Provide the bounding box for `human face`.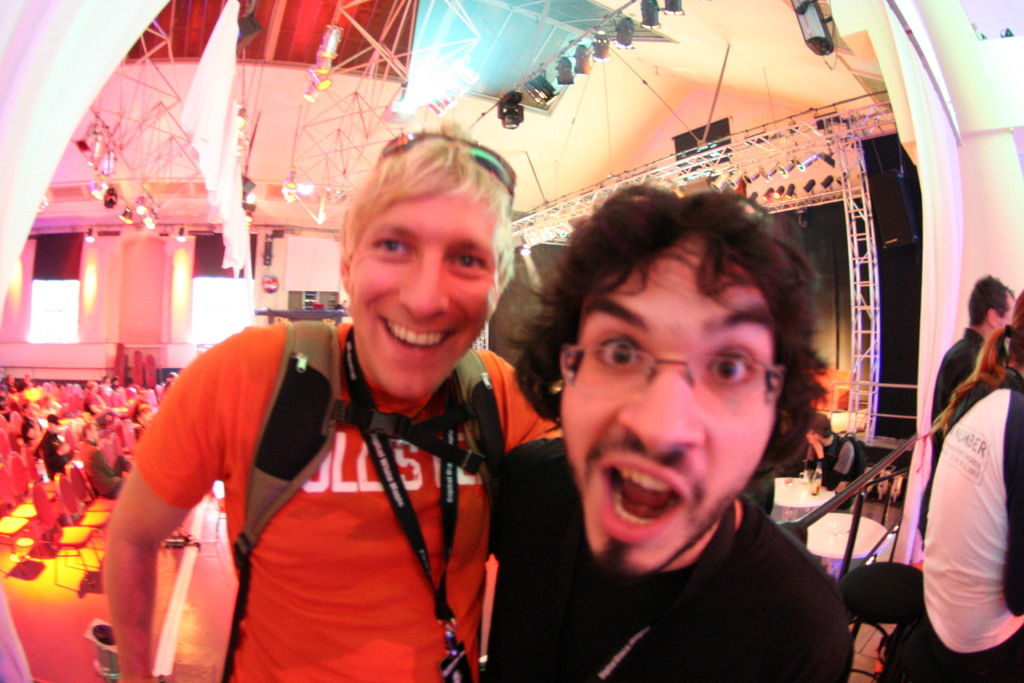
563/231/787/583.
